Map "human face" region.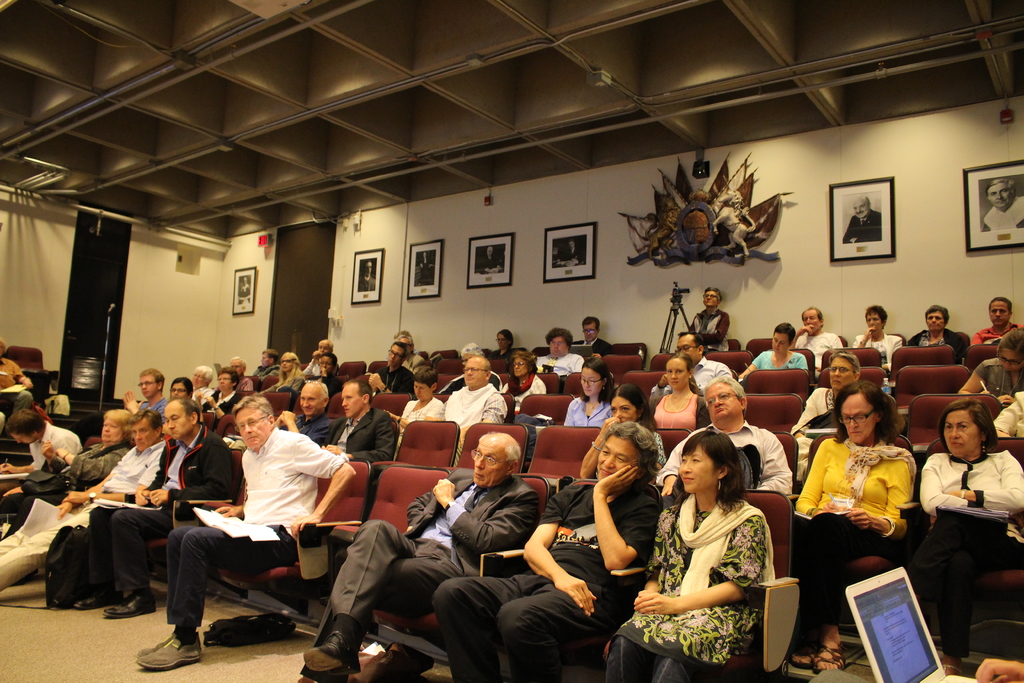
Mapped to {"x1": 133, "y1": 422, "x2": 155, "y2": 453}.
